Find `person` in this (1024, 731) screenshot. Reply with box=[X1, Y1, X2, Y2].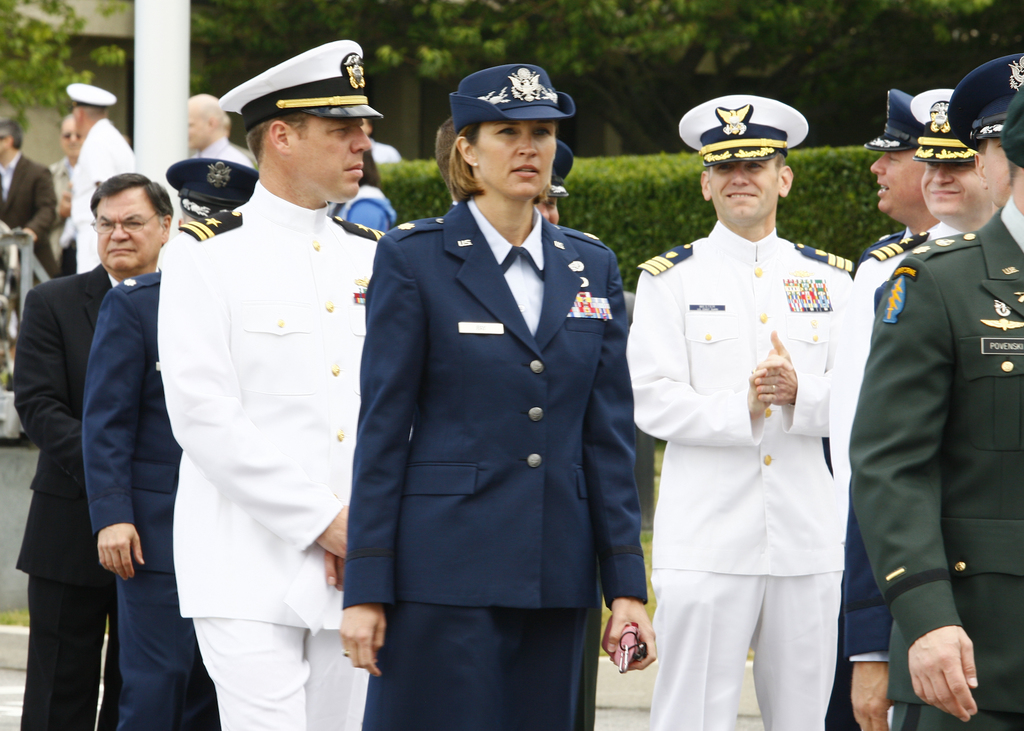
box=[54, 108, 80, 284].
